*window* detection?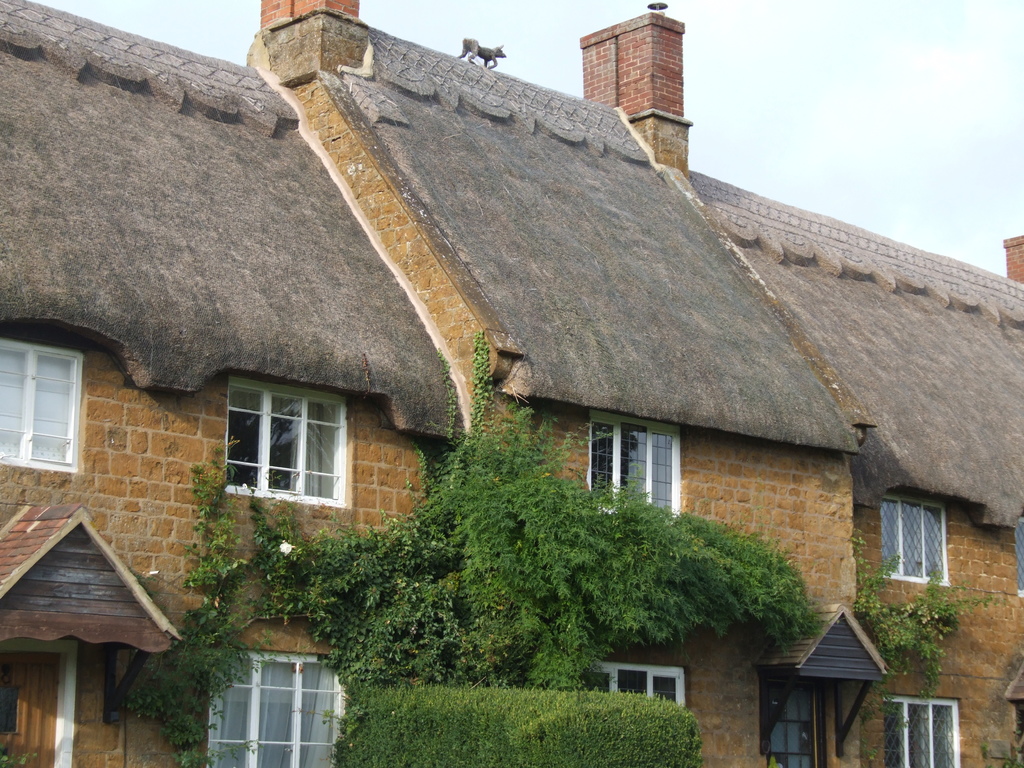
pyautogui.locateOnScreen(207, 646, 352, 767)
